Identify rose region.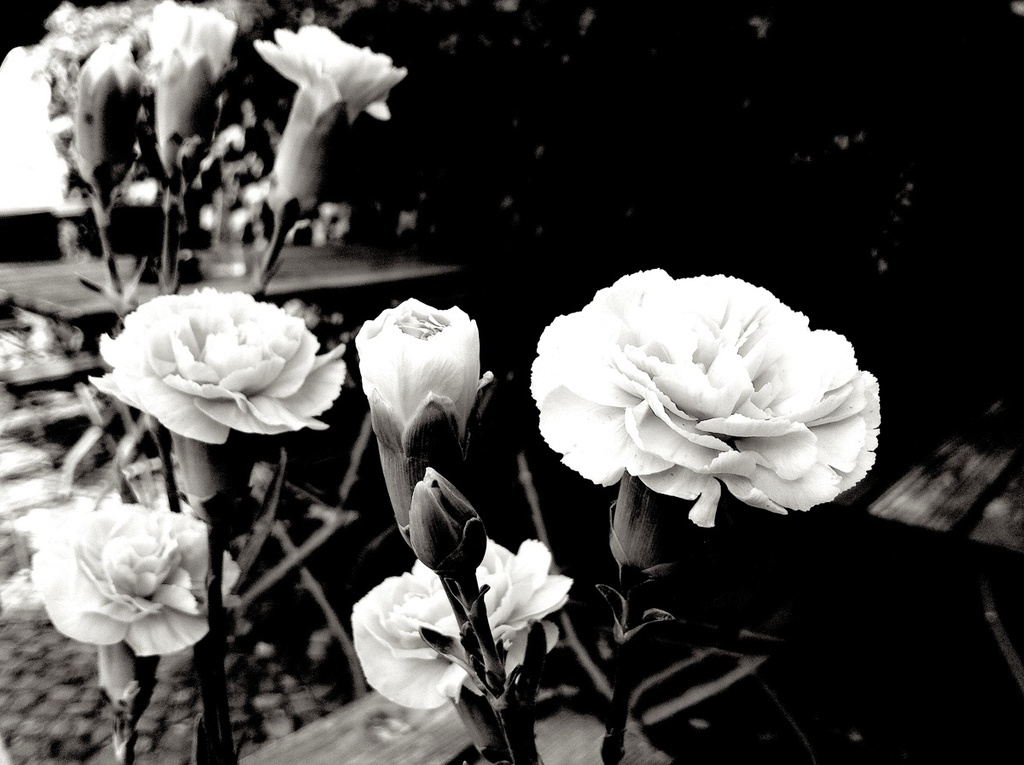
Region: box=[528, 266, 882, 529].
